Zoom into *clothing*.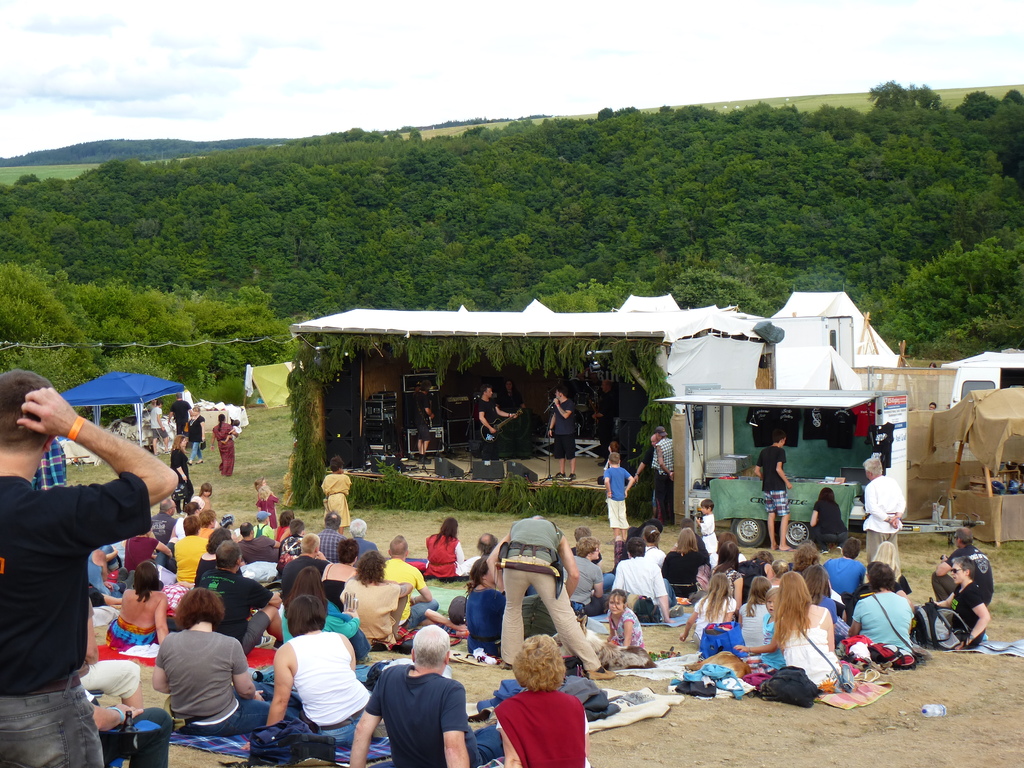
Zoom target: (473, 399, 501, 460).
